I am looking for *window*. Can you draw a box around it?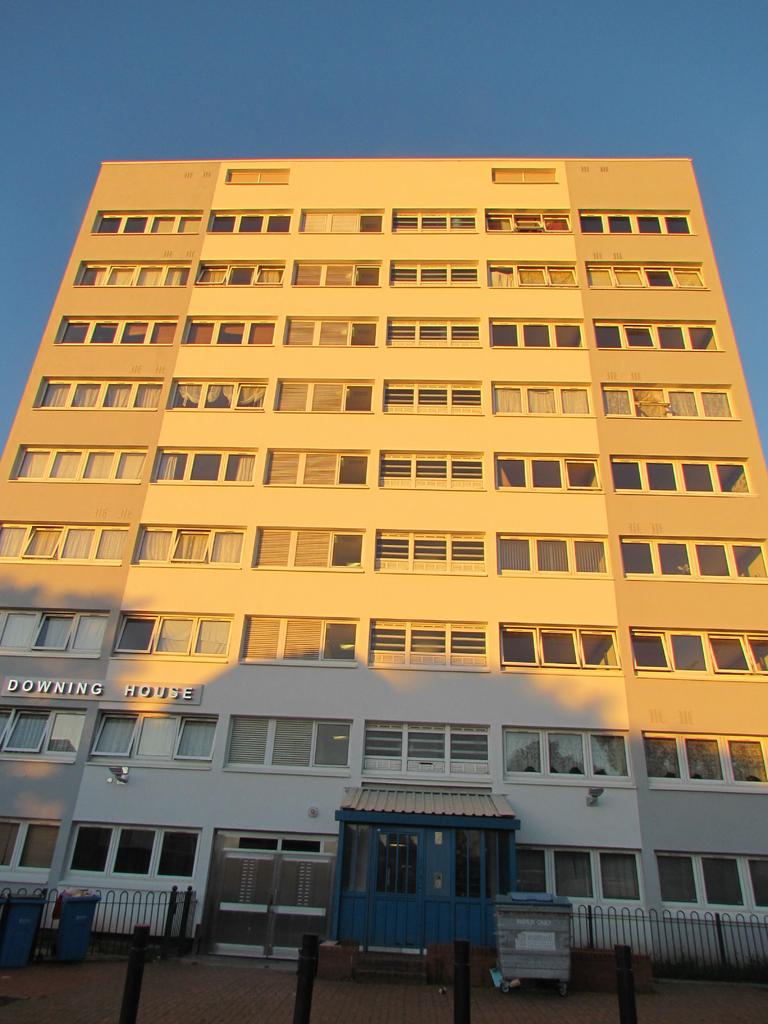
Sure, the bounding box is detection(259, 532, 287, 570).
